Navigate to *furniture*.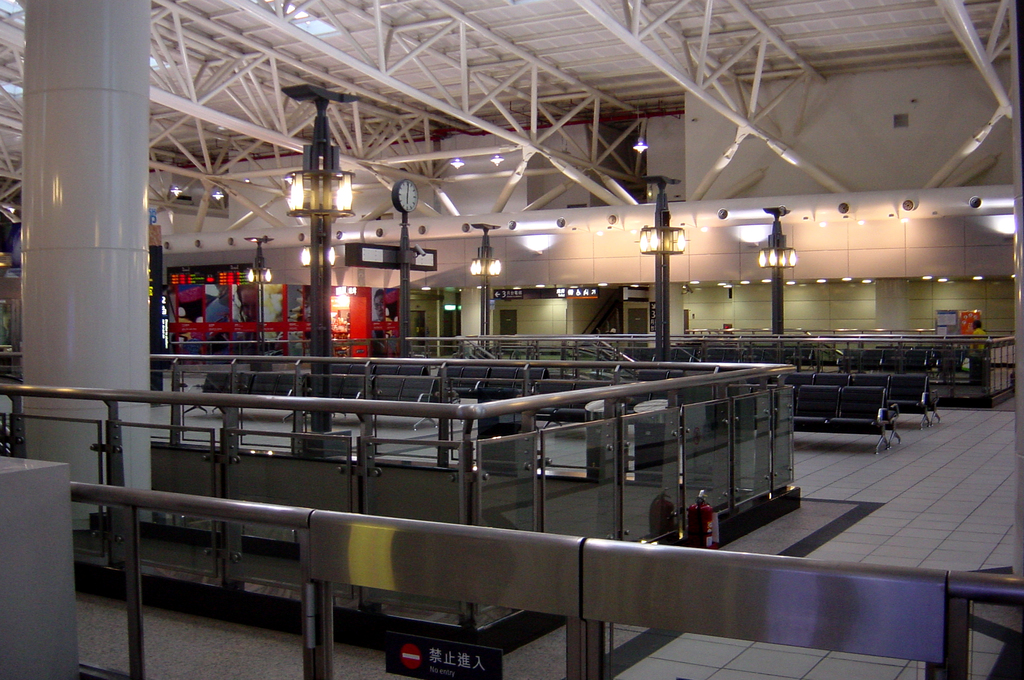
Navigation target: 717:385:900:455.
